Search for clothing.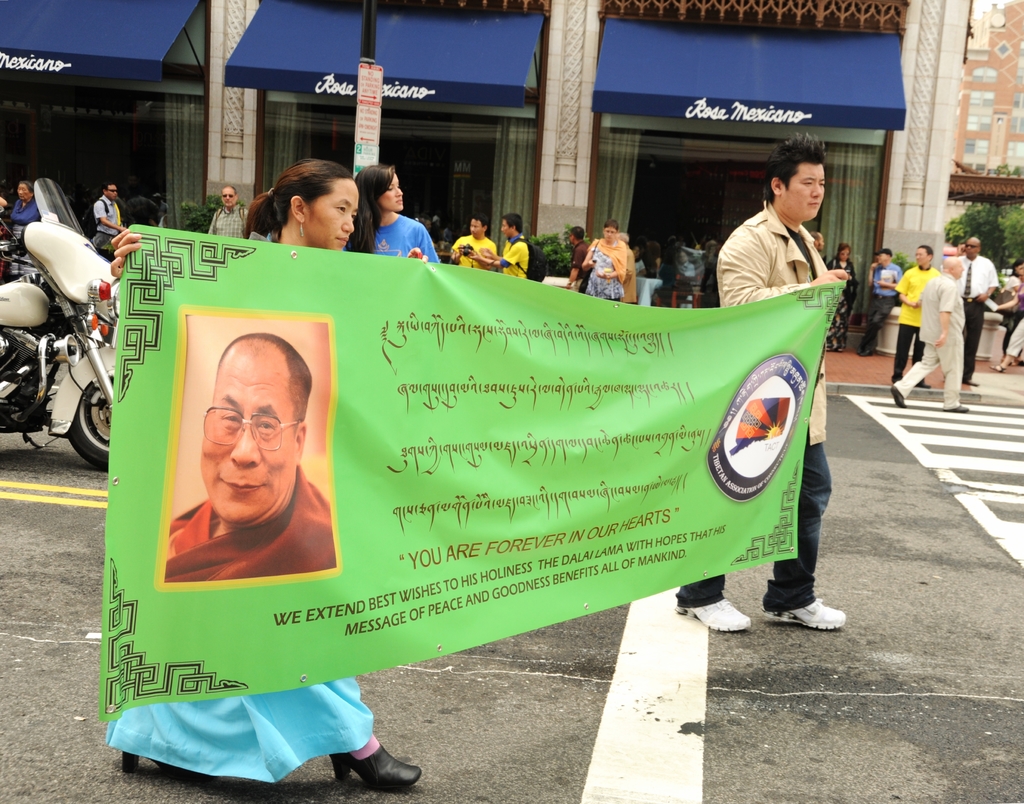
Found at Rect(621, 247, 636, 302).
